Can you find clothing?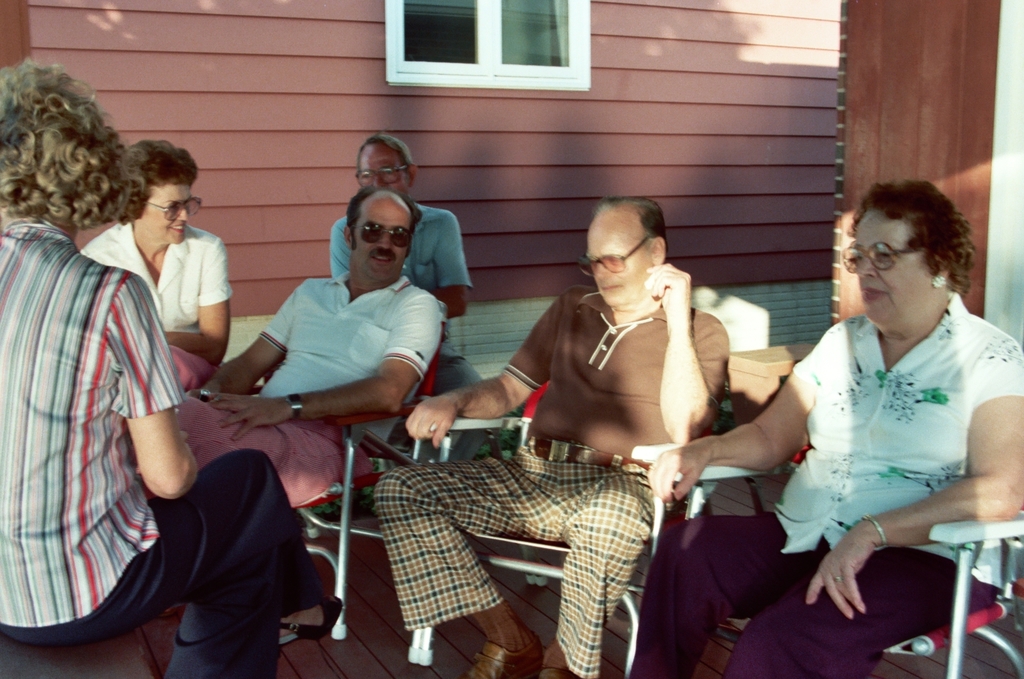
Yes, bounding box: 0/221/318/678.
